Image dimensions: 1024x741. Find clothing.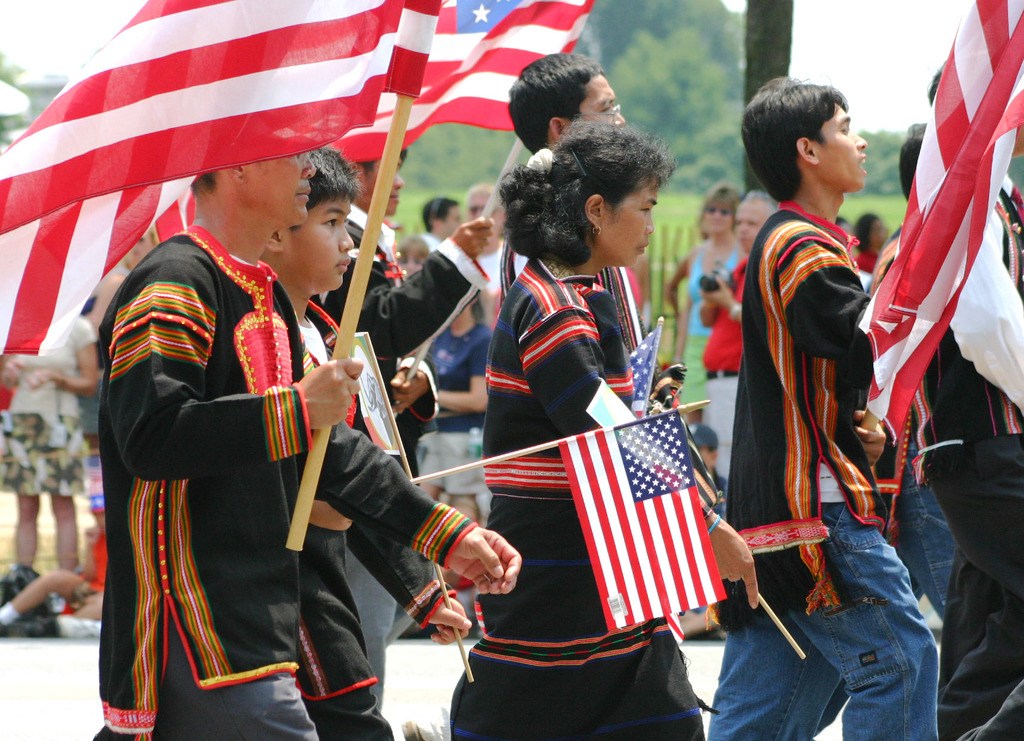
891/402/961/624.
